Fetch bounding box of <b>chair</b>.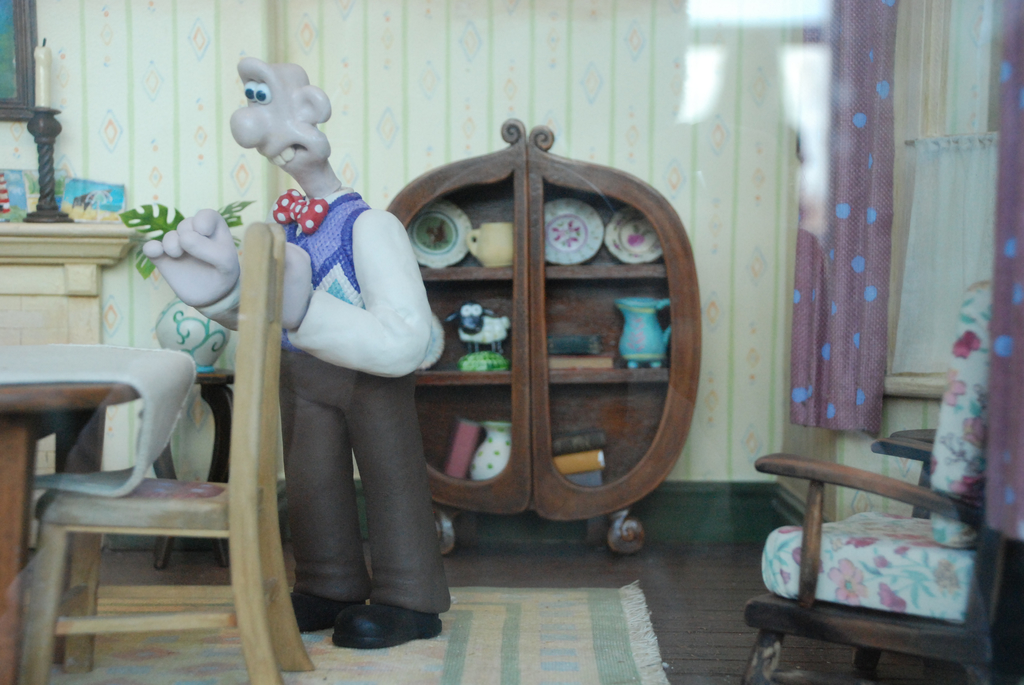
Bbox: 5, 349, 296, 682.
